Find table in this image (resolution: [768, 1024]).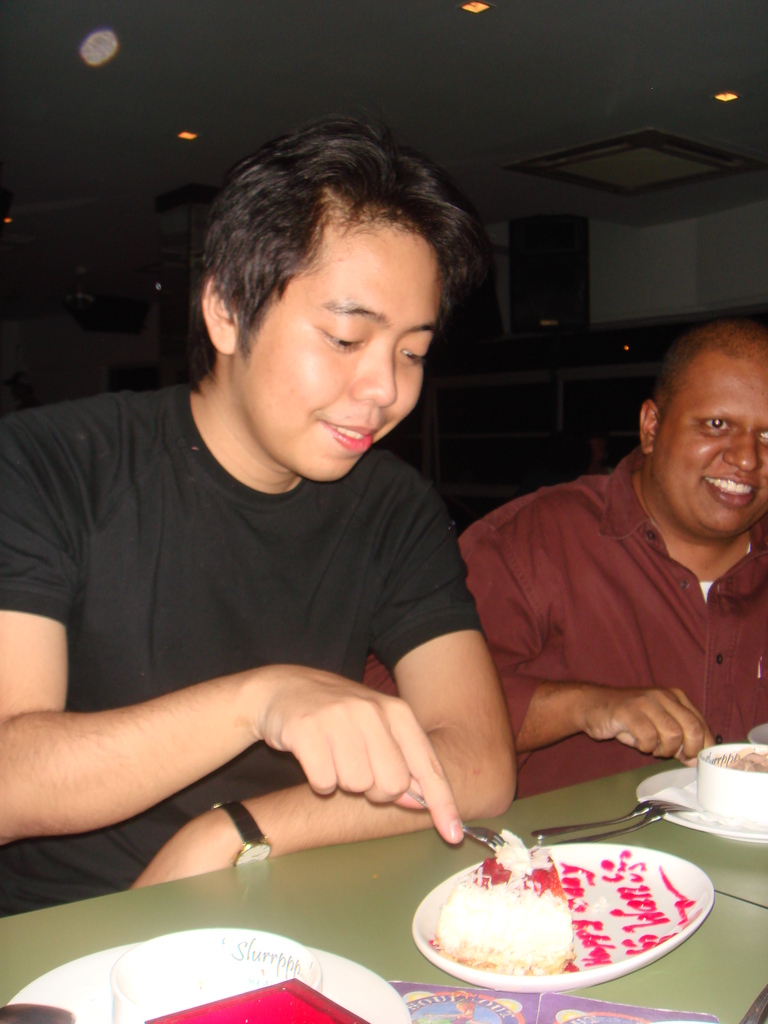
box(474, 742, 765, 907).
